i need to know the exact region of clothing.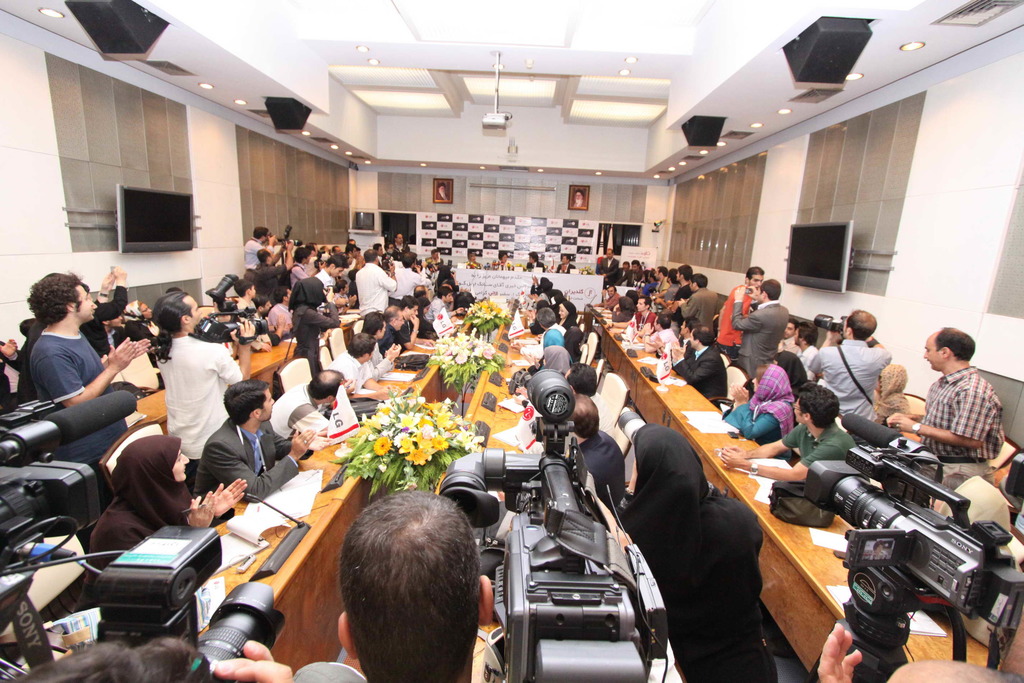
Region: box(377, 323, 397, 356).
